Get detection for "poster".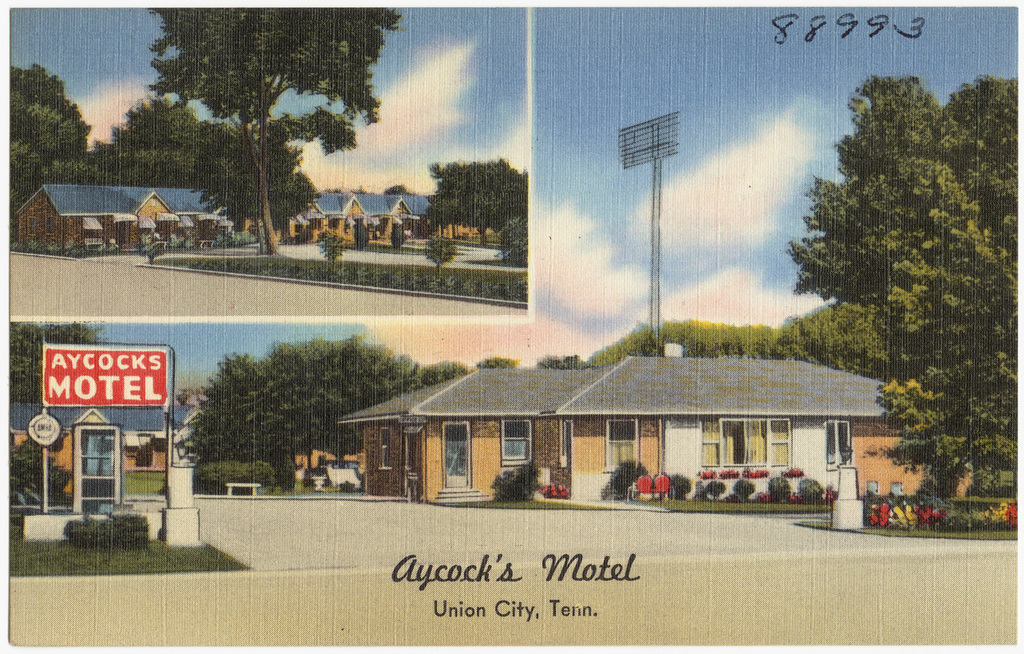
Detection: 1 0 1023 653.
